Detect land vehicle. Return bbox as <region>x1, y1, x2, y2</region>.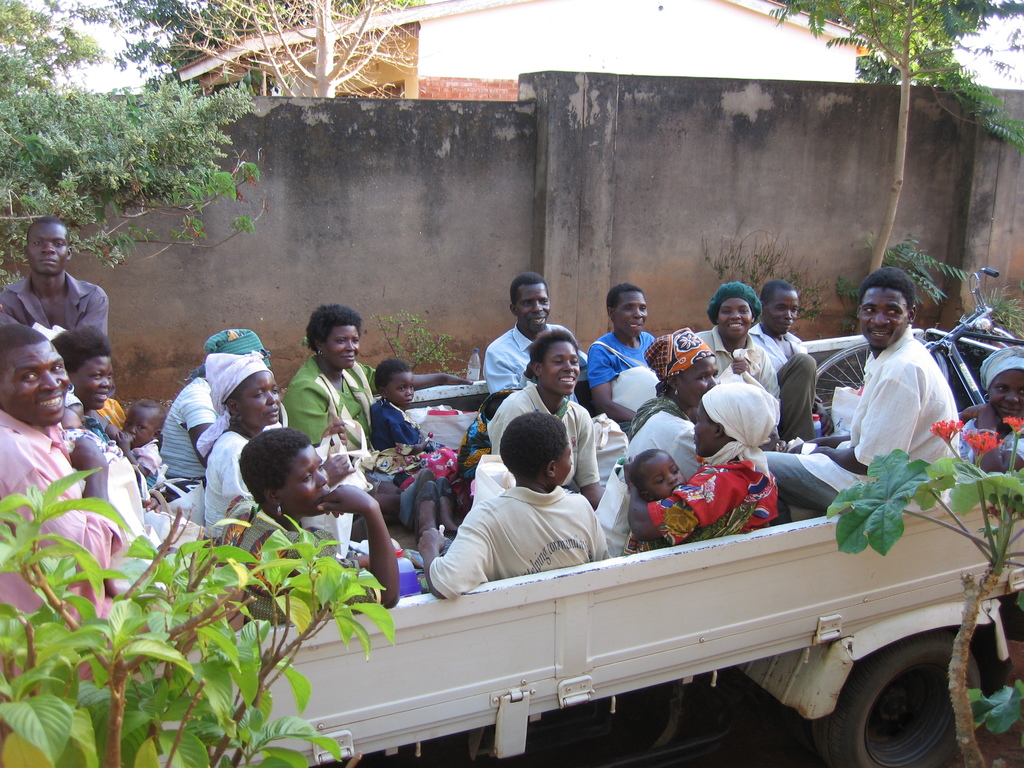
<region>143, 348, 1002, 740</region>.
